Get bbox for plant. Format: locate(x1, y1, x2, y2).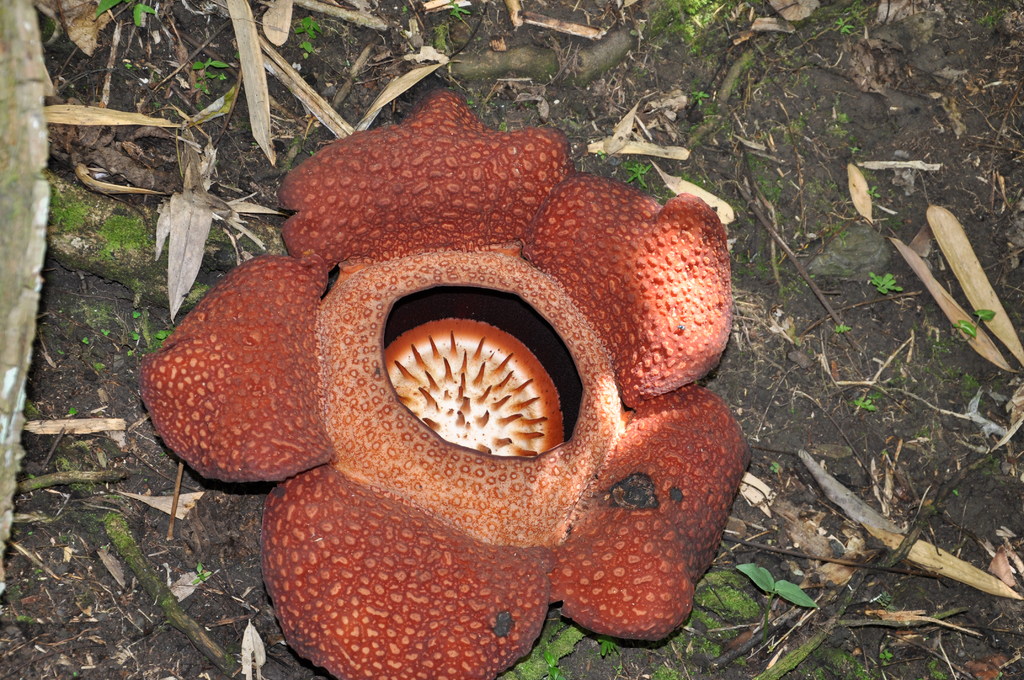
locate(89, 355, 106, 371).
